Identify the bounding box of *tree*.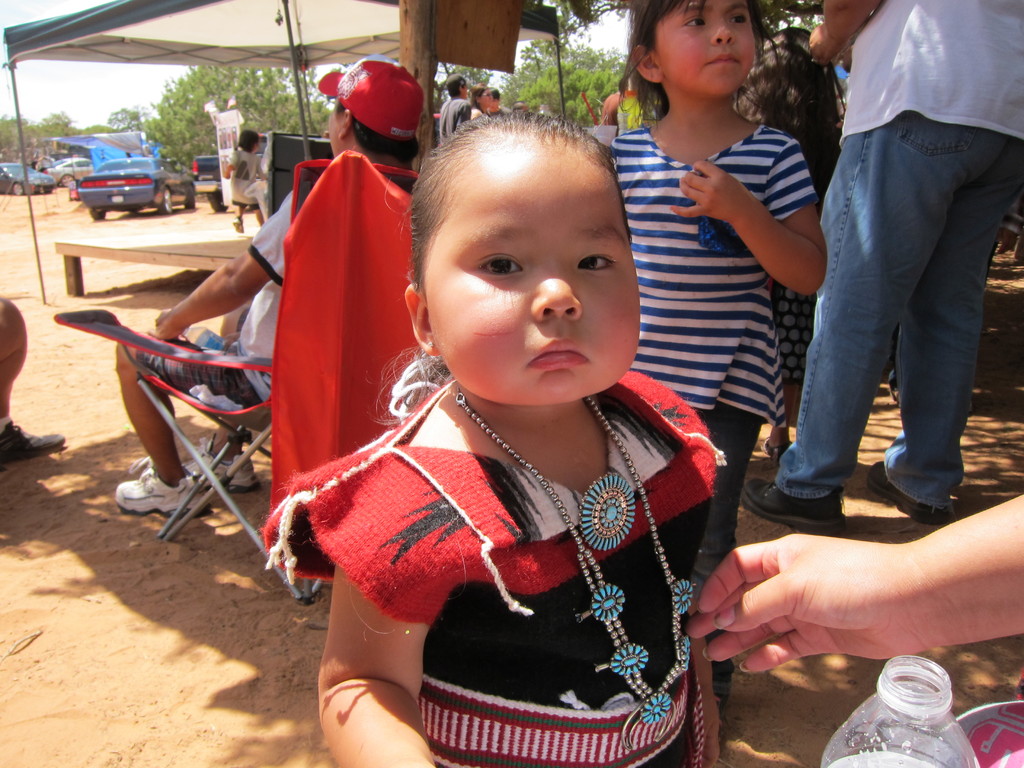
crop(0, 115, 35, 156).
